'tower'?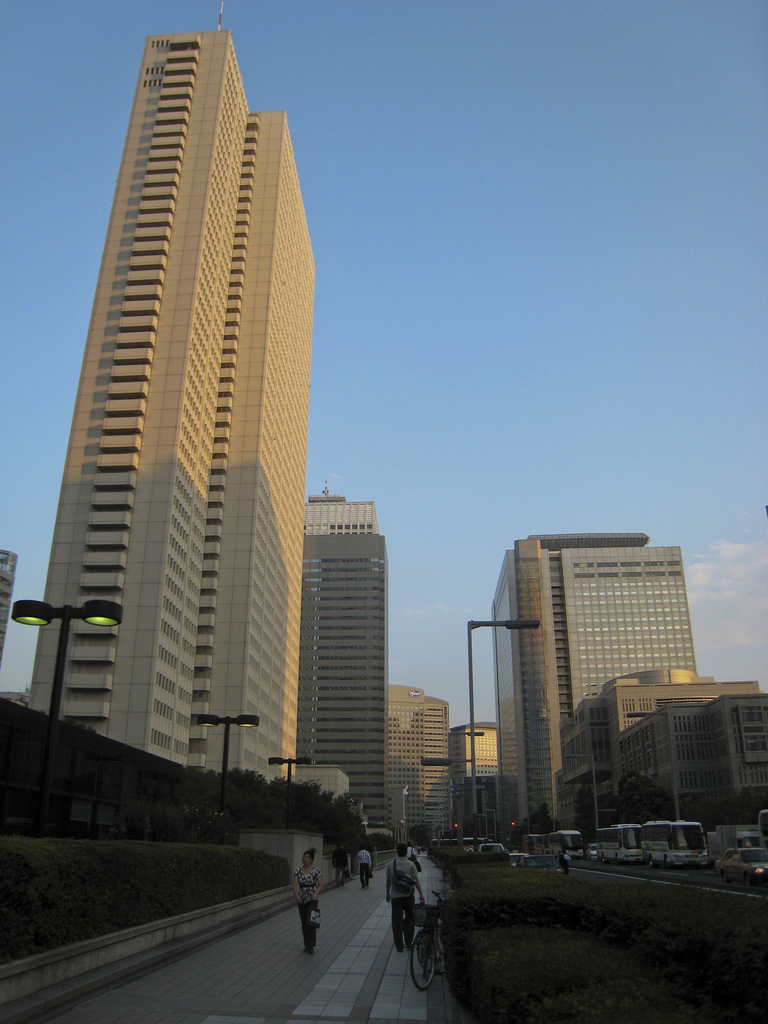
BBox(388, 689, 464, 844)
